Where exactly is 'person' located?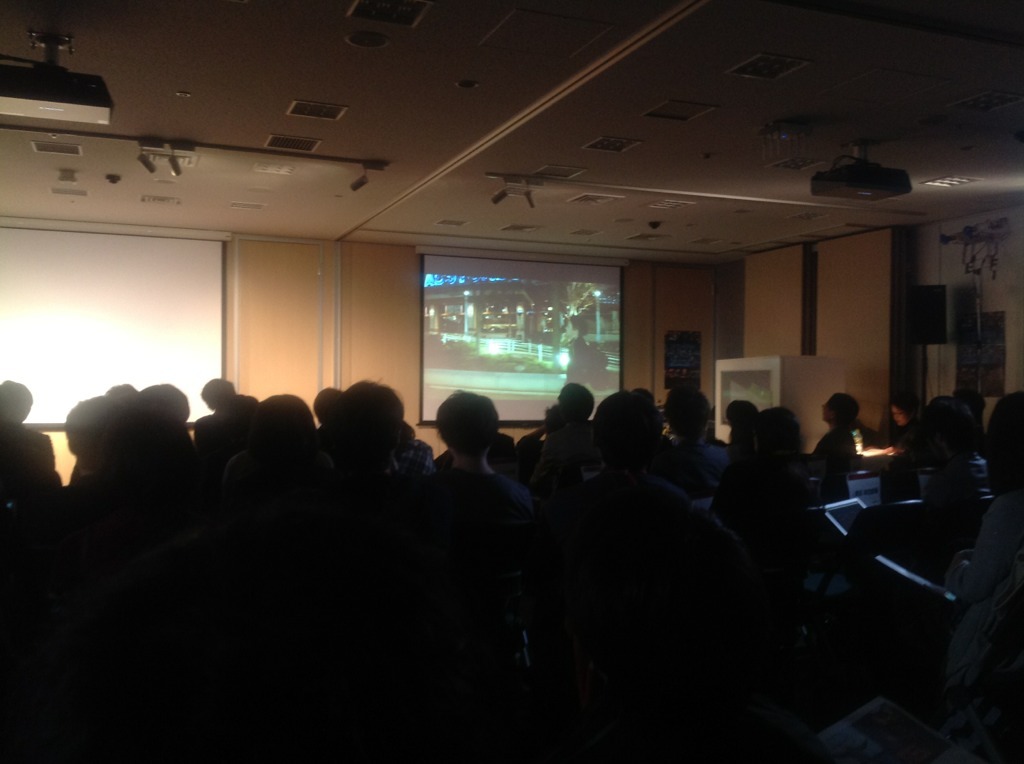
Its bounding box is <box>663,378,719,478</box>.
